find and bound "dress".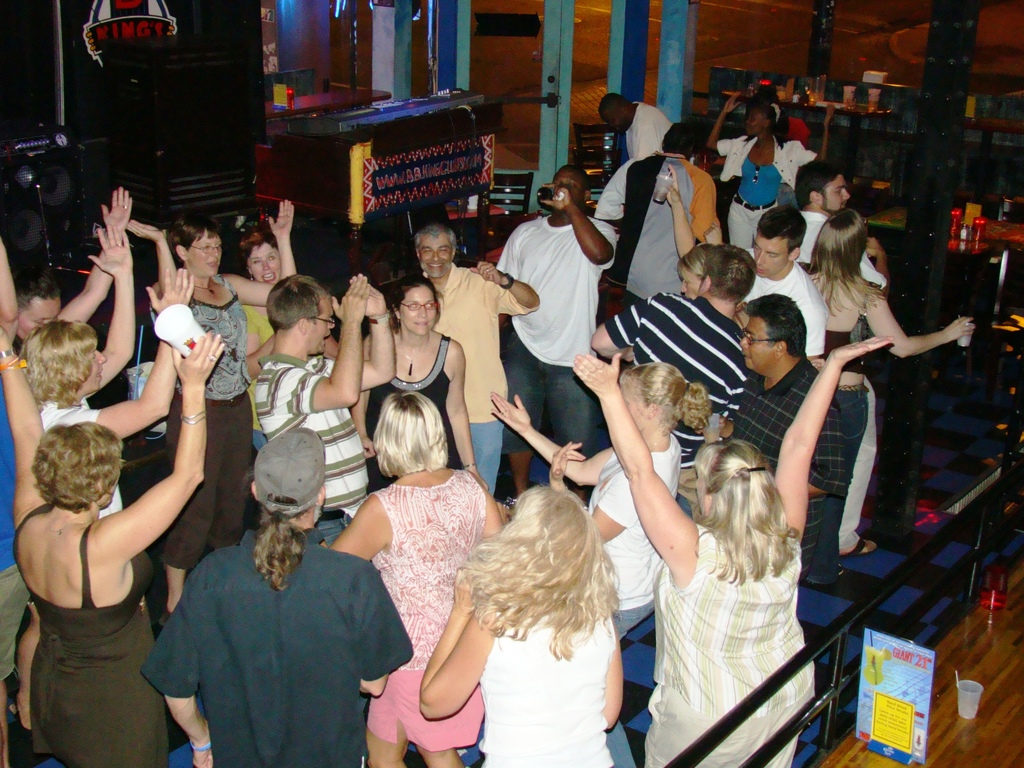
Bound: bbox=[366, 333, 461, 493].
